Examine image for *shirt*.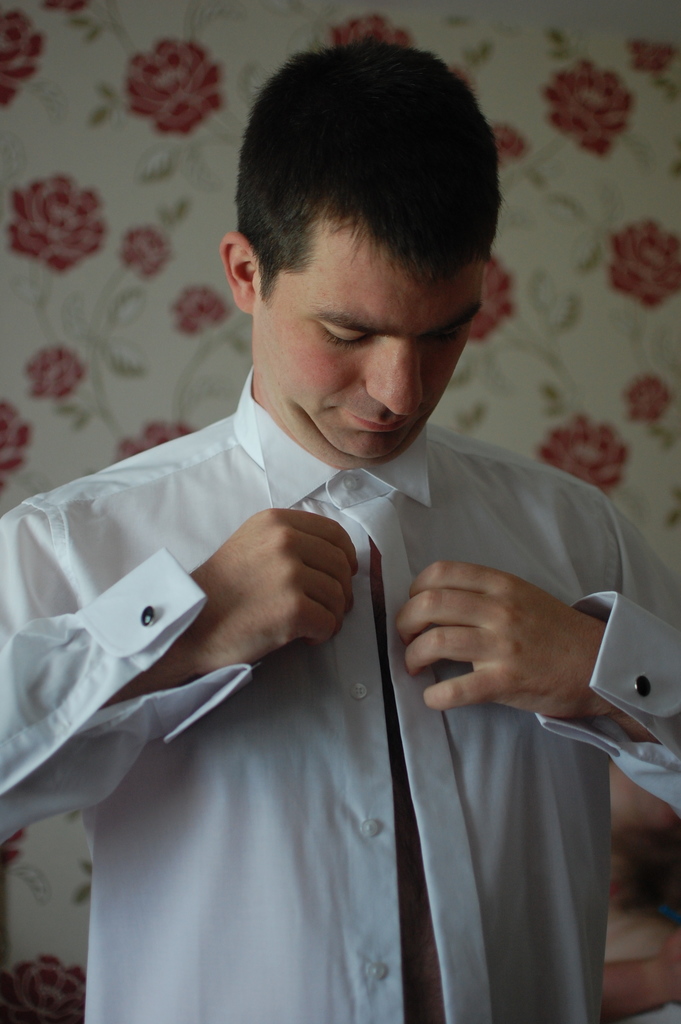
Examination result: detection(0, 370, 680, 1021).
